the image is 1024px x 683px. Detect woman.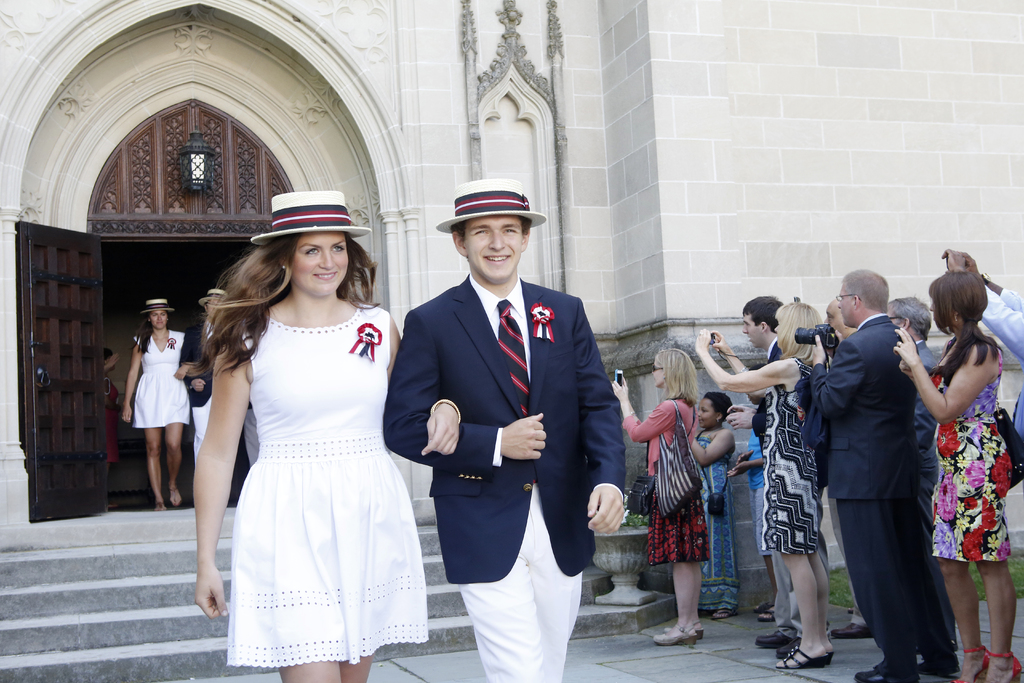
Detection: 123:298:189:514.
